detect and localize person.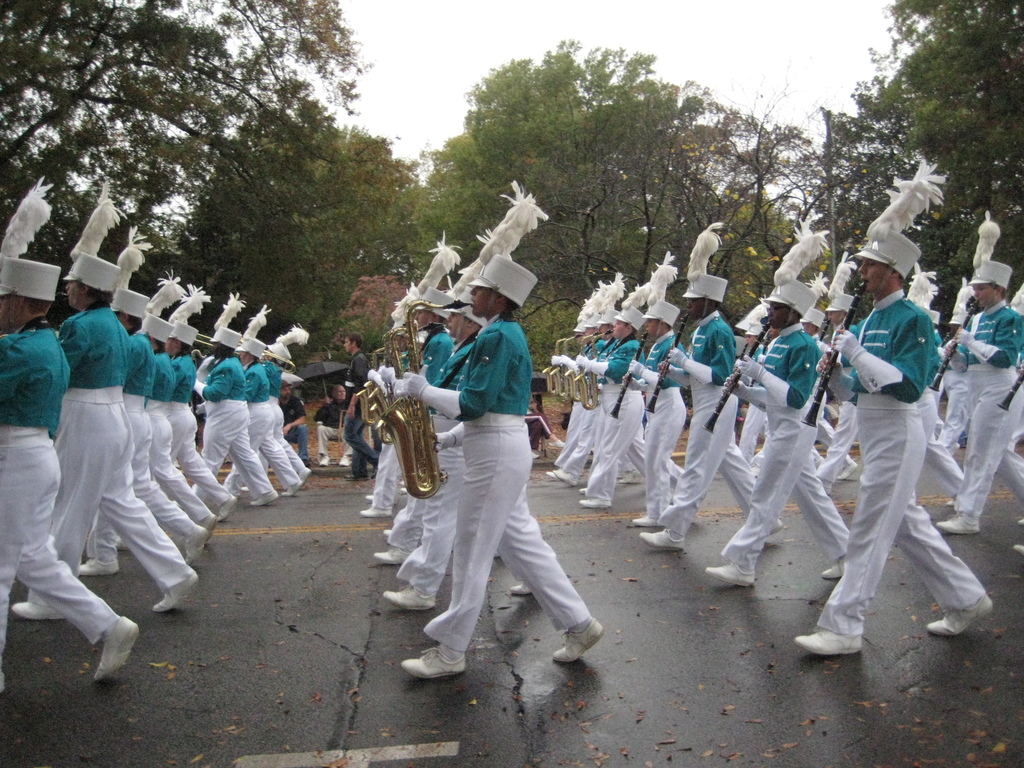
Localized at [934, 211, 1023, 536].
